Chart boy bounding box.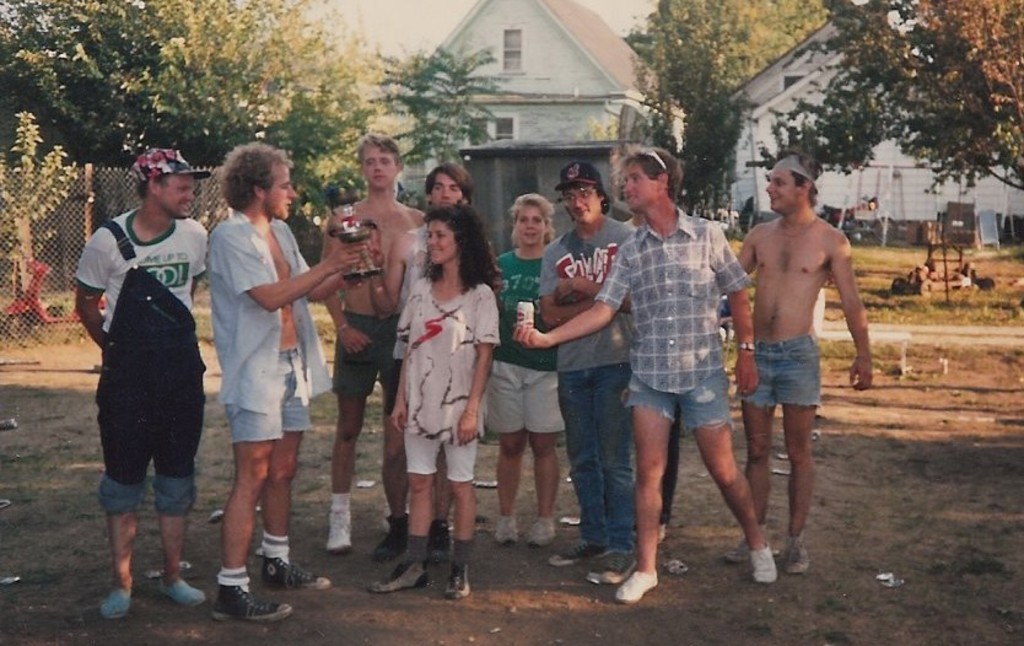
Charted: box(362, 161, 474, 566).
